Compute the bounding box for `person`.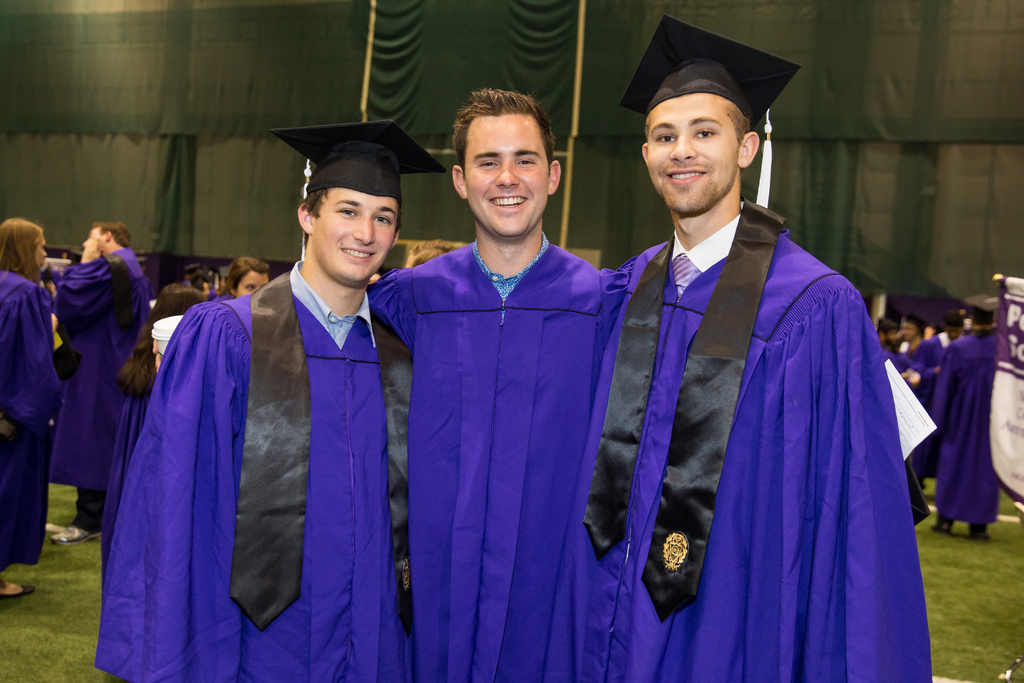
pyautogui.locateOnScreen(876, 319, 899, 355).
